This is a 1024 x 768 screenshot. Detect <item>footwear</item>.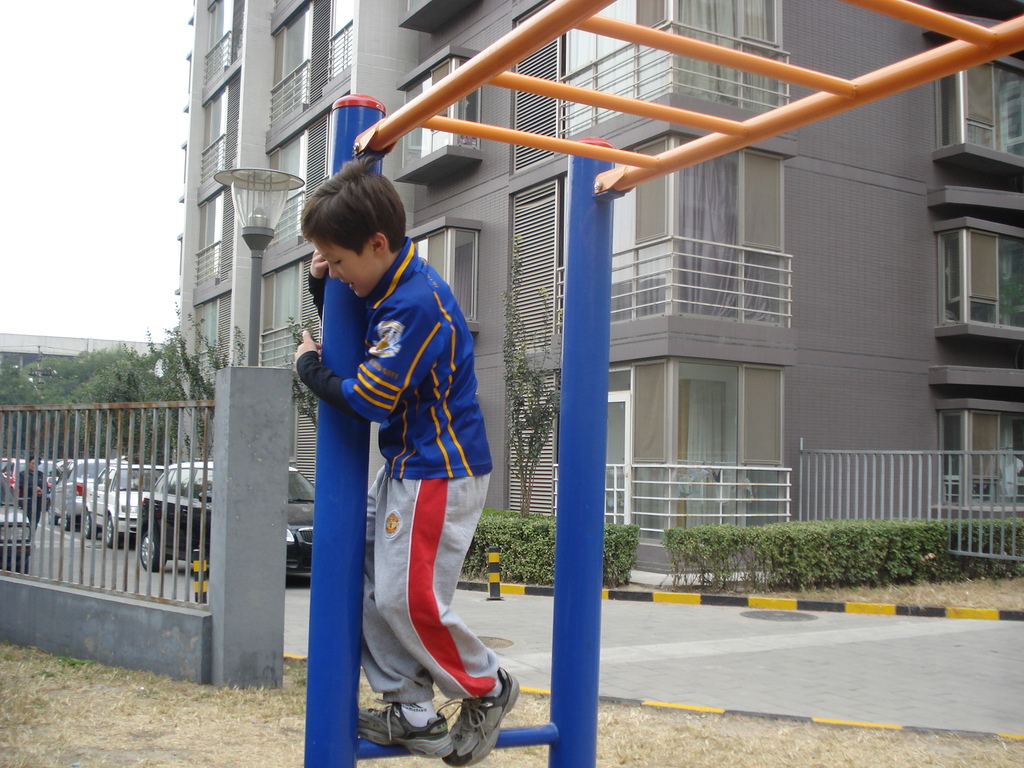
[x1=357, y1=704, x2=459, y2=746].
